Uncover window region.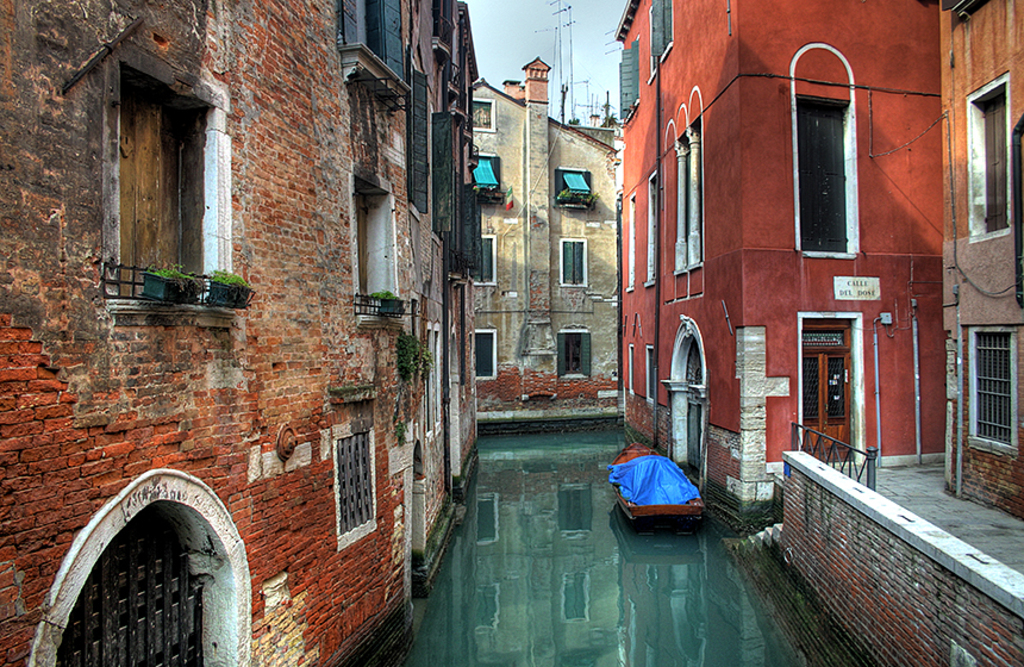
Uncovered: [557, 170, 592, 213].
